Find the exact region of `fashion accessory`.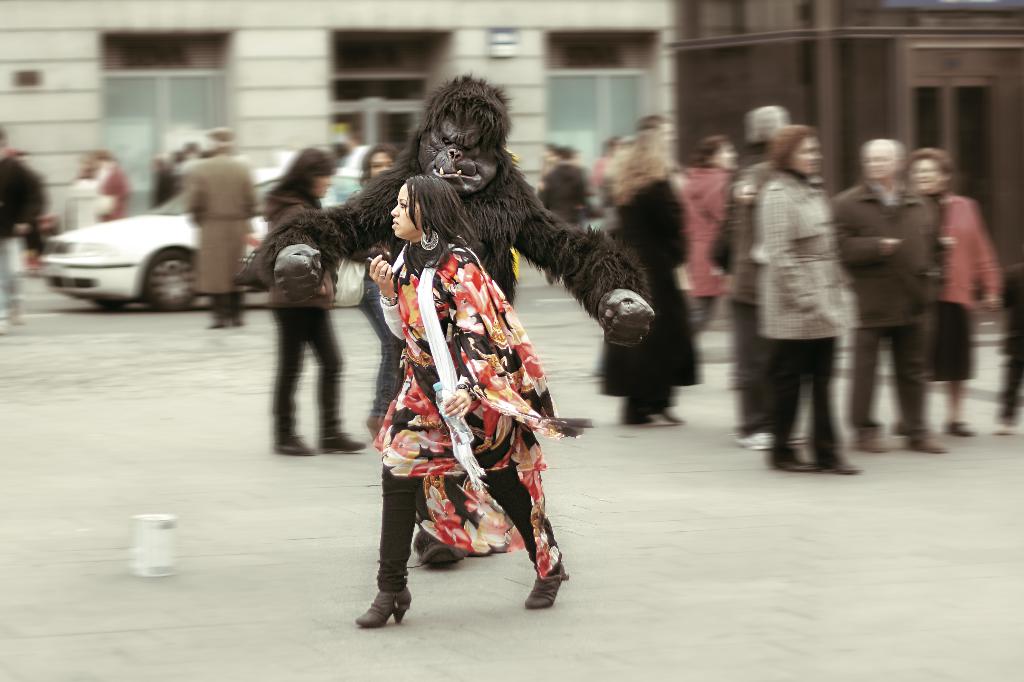
Exact region: {"left": 412, "top": 249, "right": 486, "bottom": 499}.
